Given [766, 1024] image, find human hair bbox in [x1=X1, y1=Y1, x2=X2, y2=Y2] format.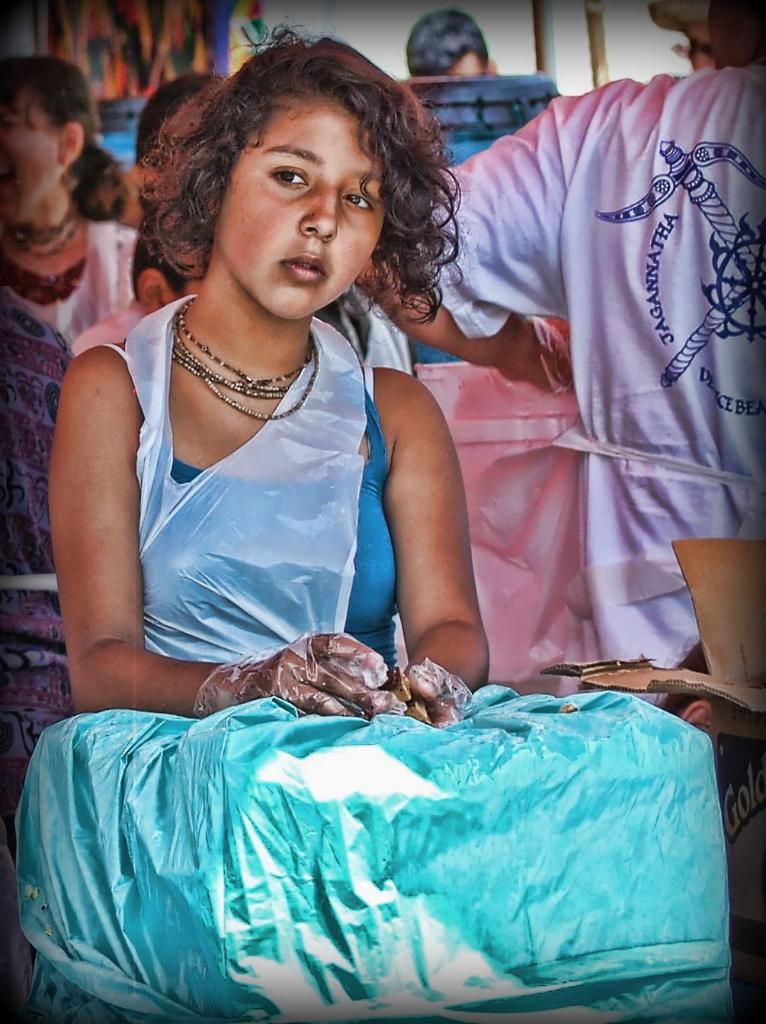
[x1=136, y1=21, x2=435, y2=313].
